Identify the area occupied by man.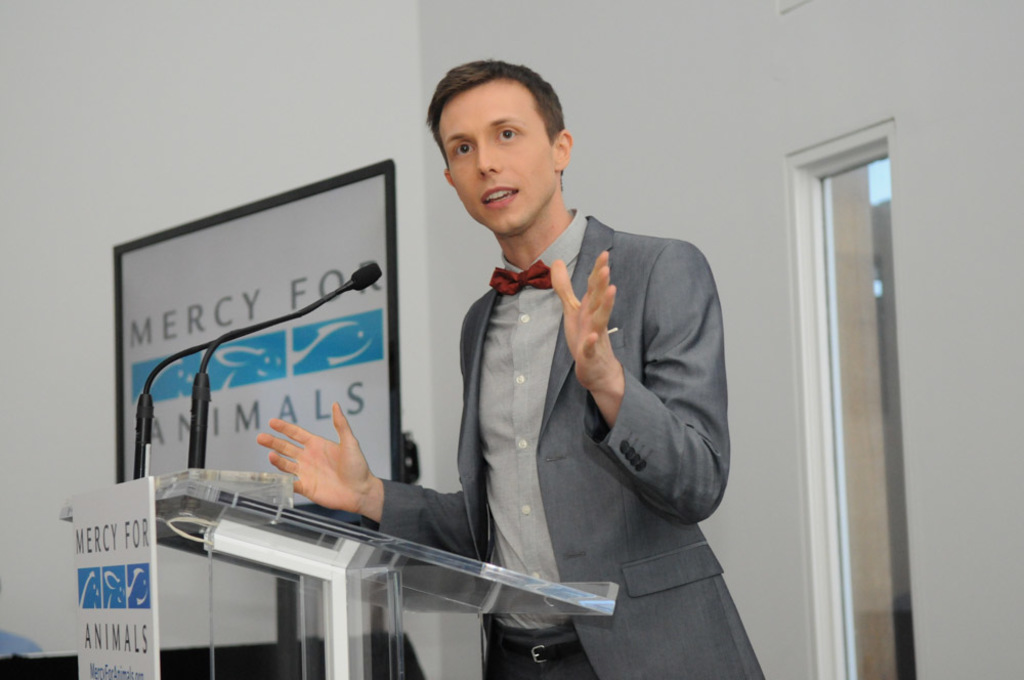
Area: 257:57:768:679.
